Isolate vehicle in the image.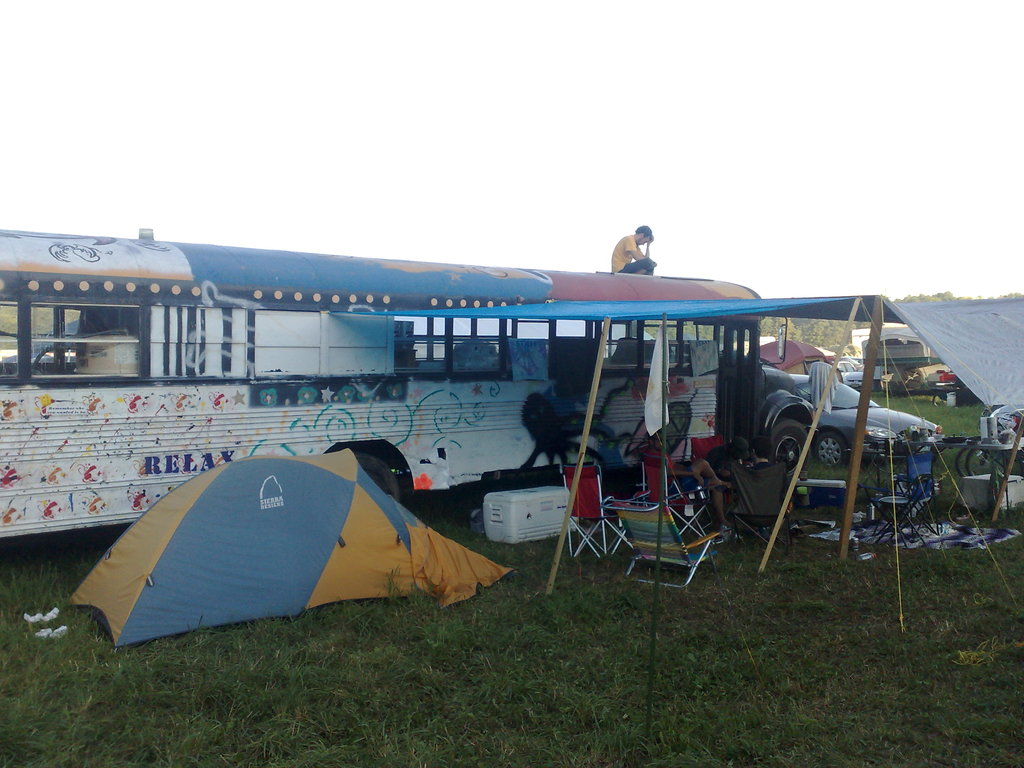
Isolated region: Rect(785, 365, 946, 470).
